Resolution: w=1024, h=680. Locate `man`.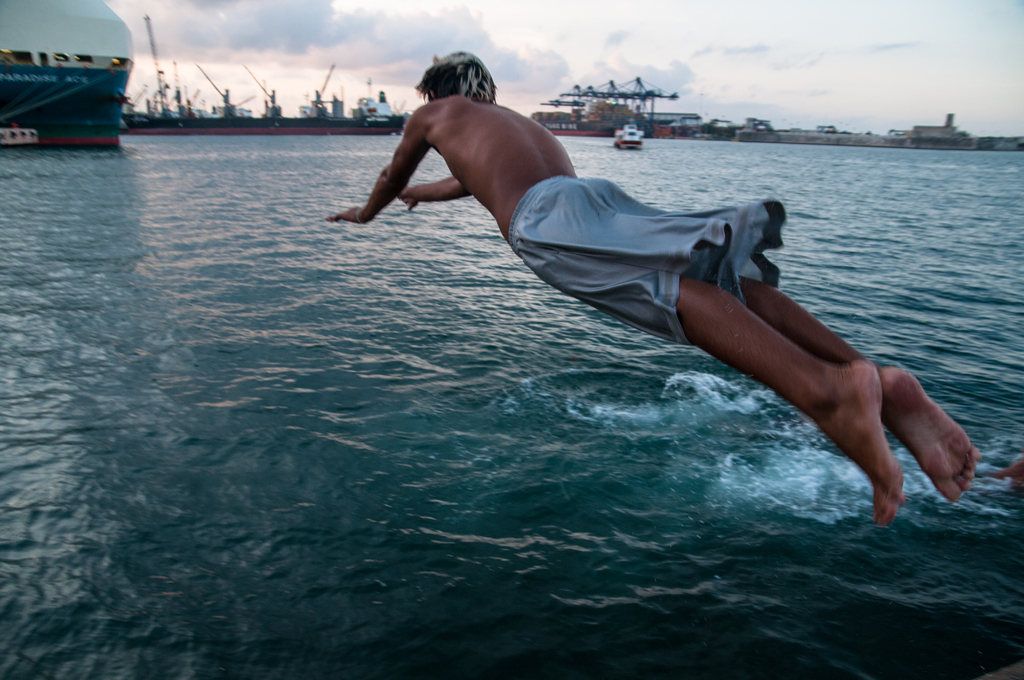
locate(258, 104, 952, 595).
